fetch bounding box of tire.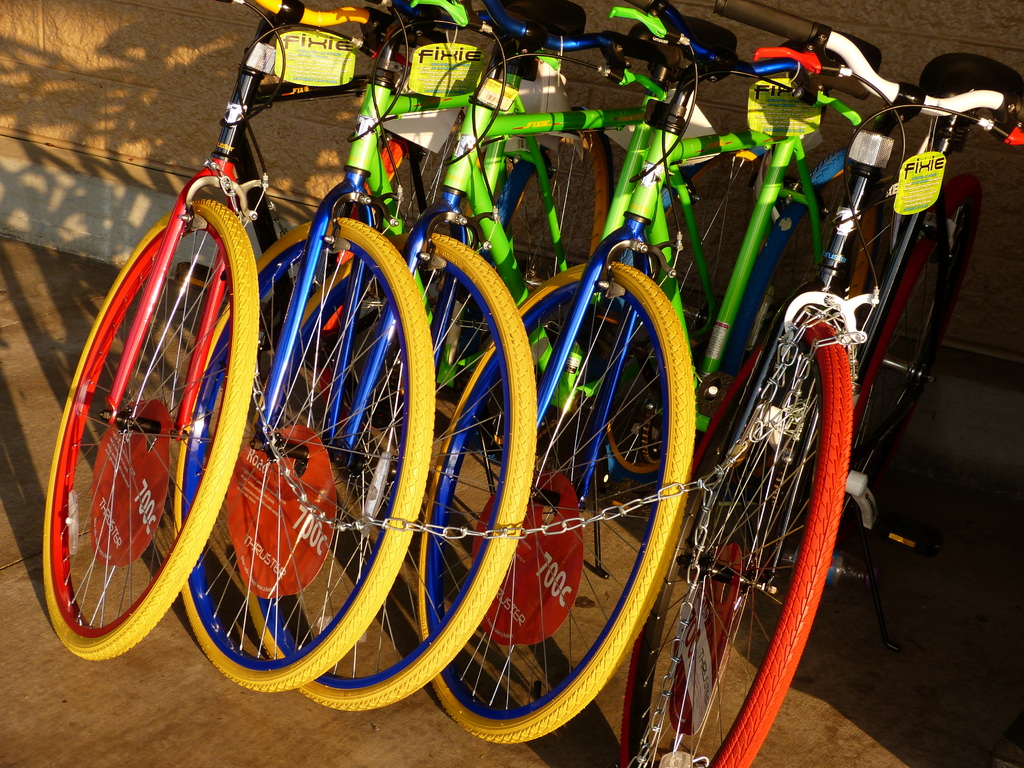
Bbox: x1=242 y1=236 x2=536 y2=712.
